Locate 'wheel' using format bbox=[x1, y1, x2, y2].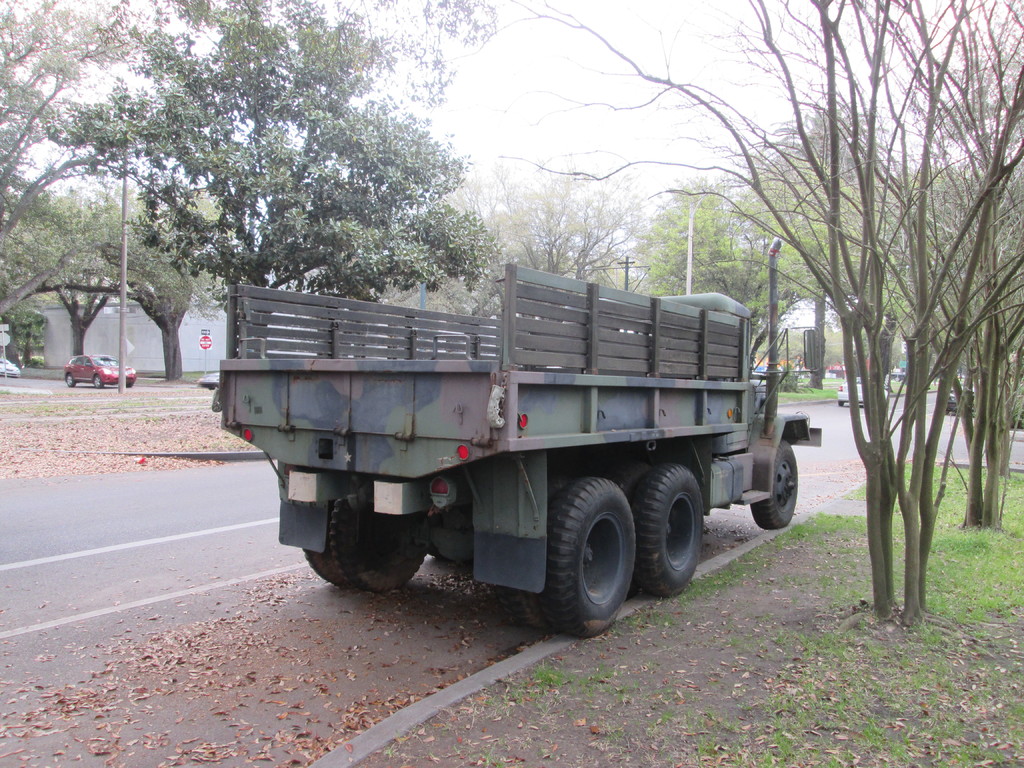
bbox=[66, 376, 75, 386].
